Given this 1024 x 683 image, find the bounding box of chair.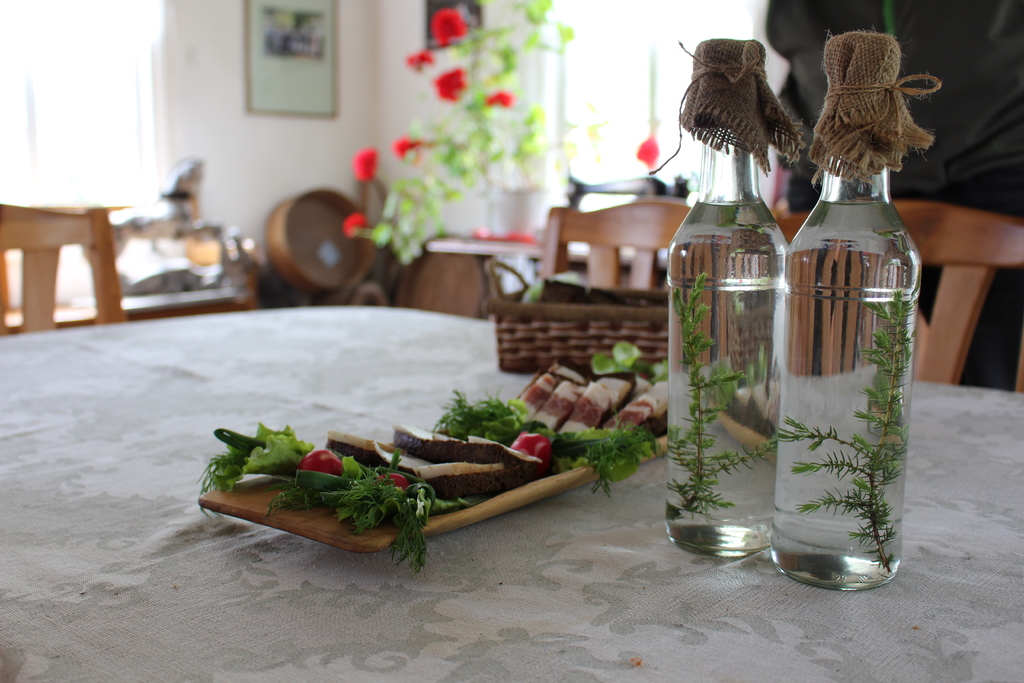
left=775, top=201, right=1023, bottom=396.
